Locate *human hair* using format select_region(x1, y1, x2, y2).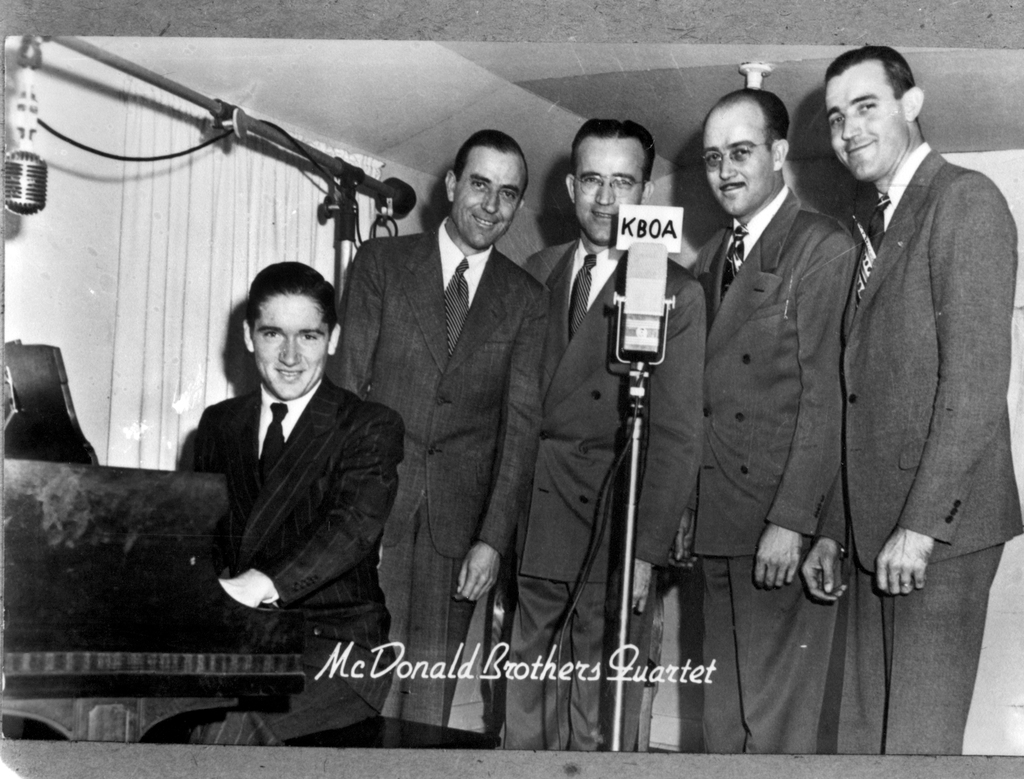
select_region(732, 83, 794, 149).
